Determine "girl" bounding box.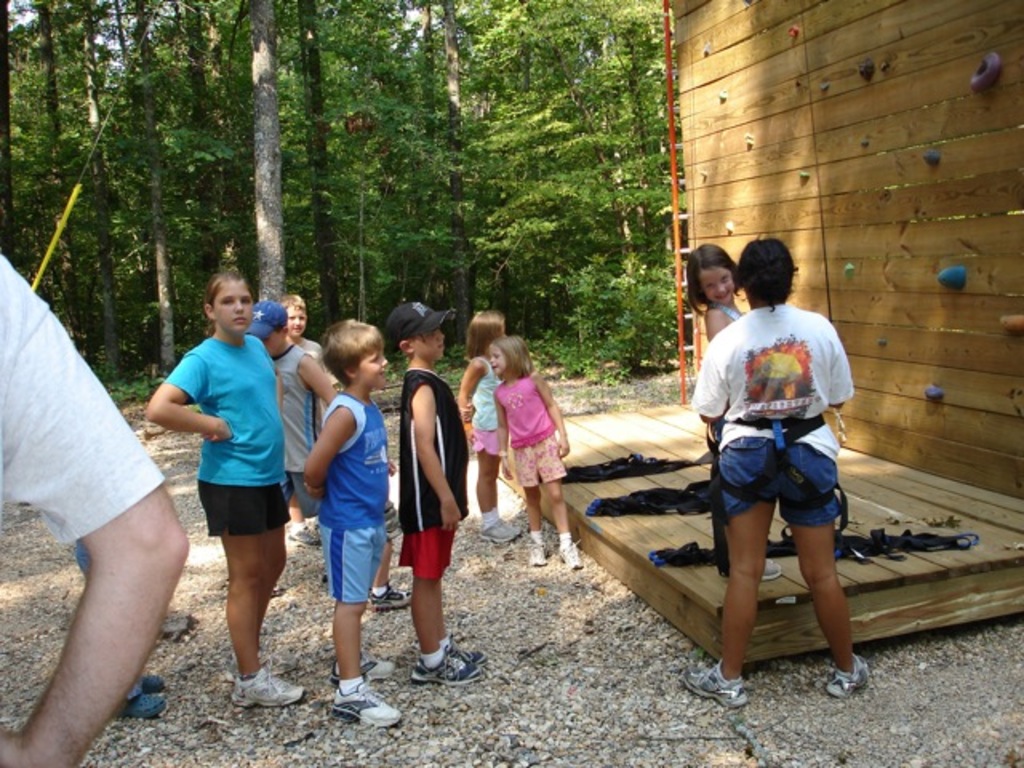
Determined: {"x1": 690, "y1": 242, "x2": 781, "y2": 582}.
